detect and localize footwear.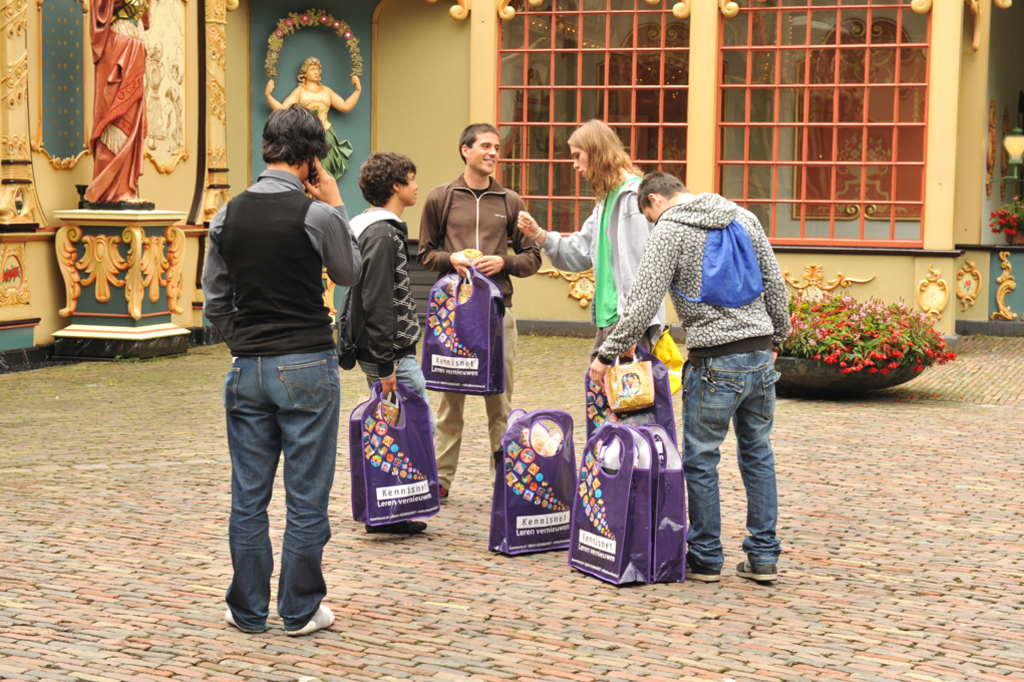
Localized at region(227, 611, 267, 636).
